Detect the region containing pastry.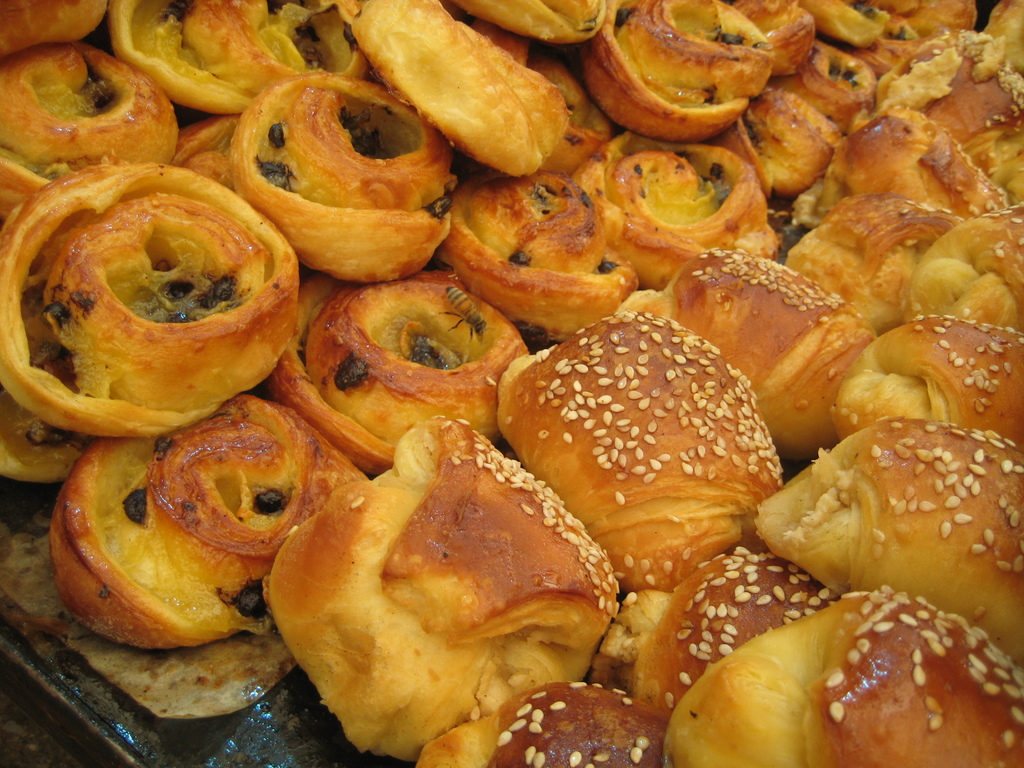
detection(48, 393, 372, 657).
